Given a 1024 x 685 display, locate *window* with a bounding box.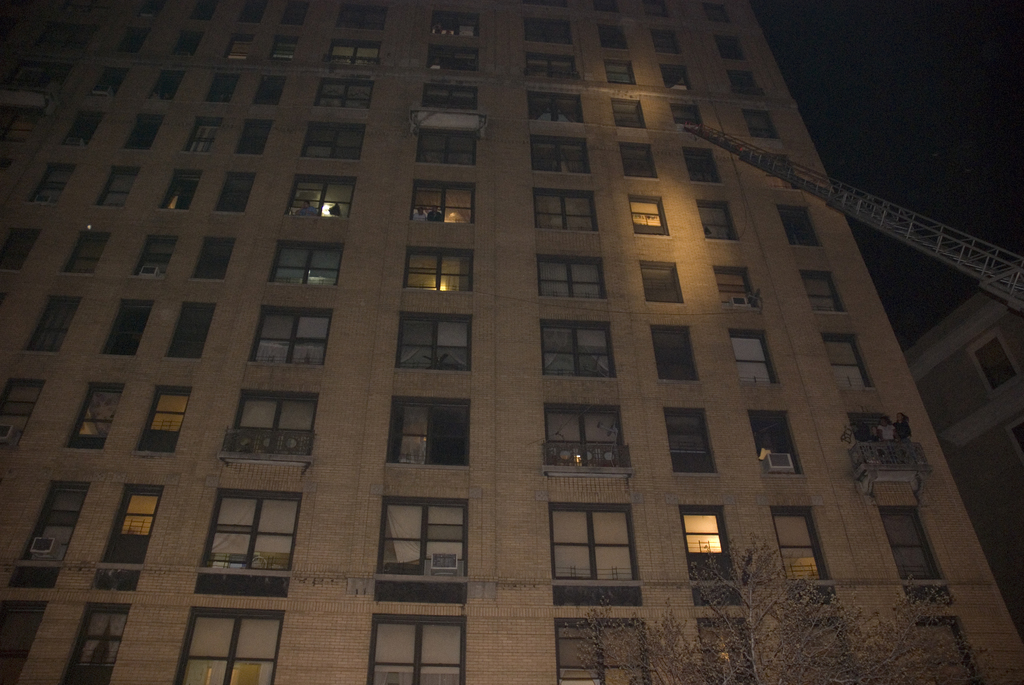
Located: 394,400,469,469.
